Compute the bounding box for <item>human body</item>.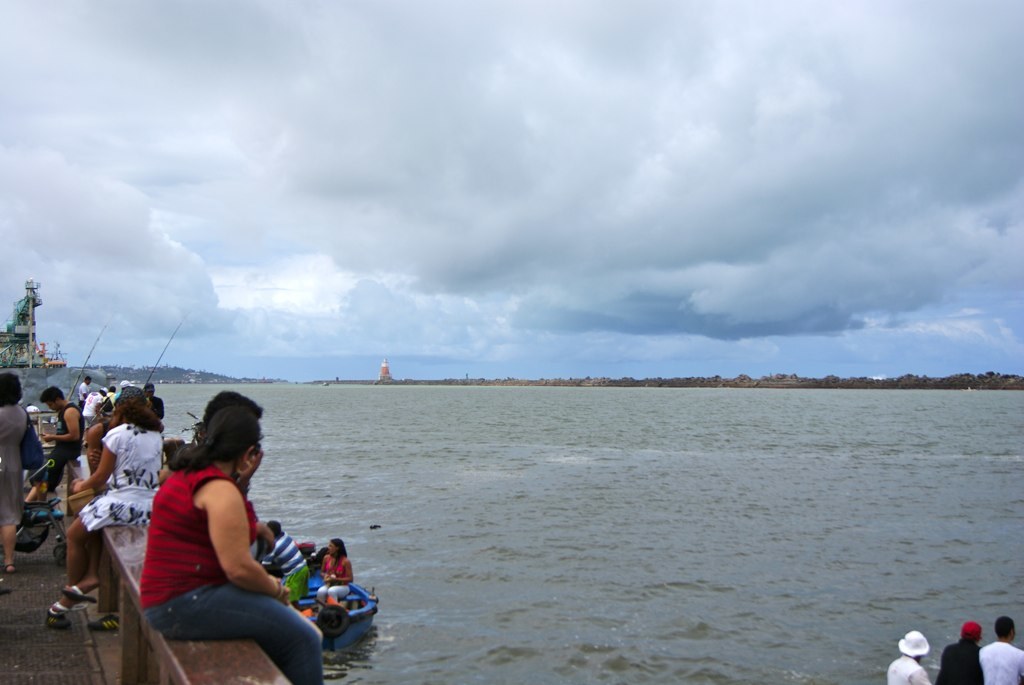
rect(978, 617, 1023, 684).
